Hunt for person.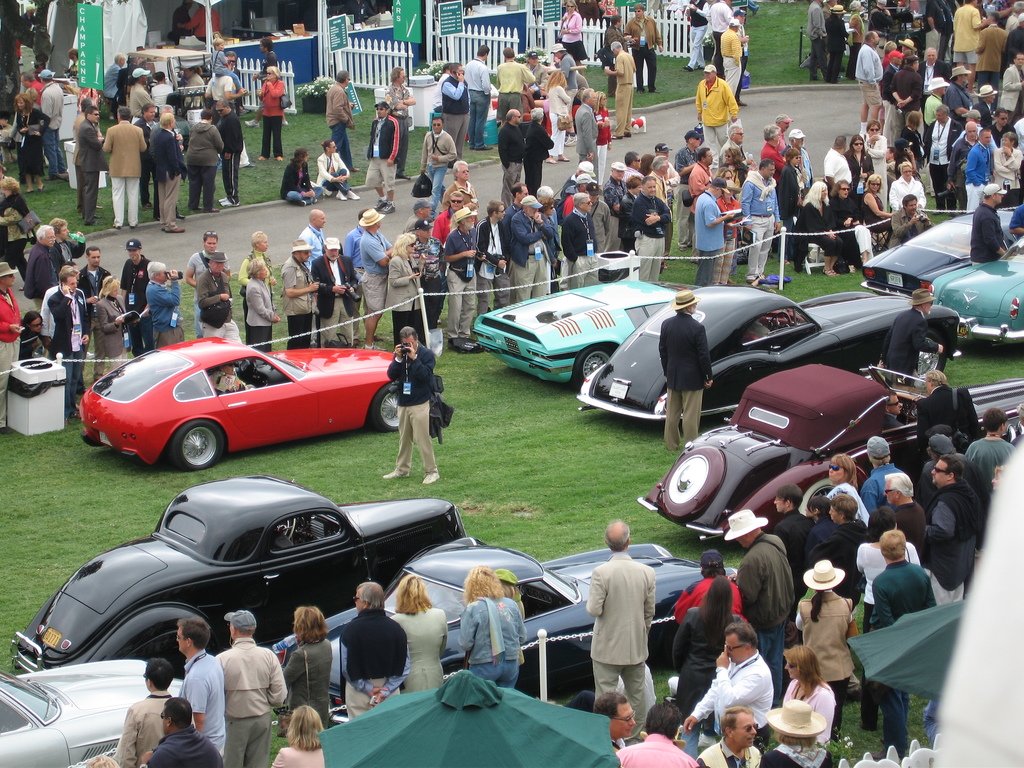
Hunted down at [362, 98, 399, 220].
